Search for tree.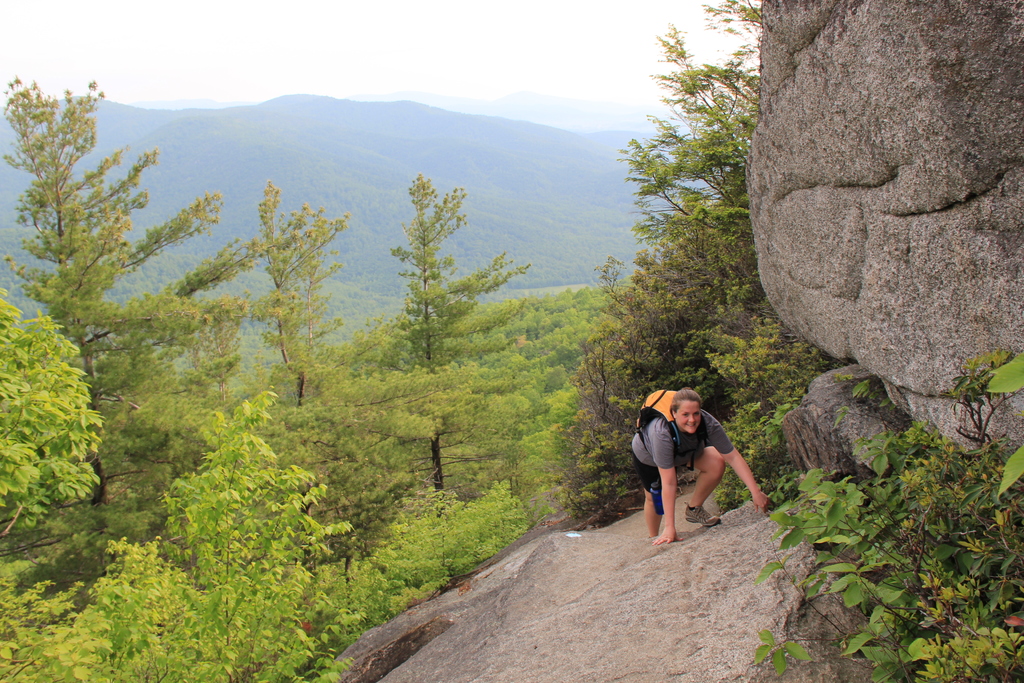
Found at 544 223 792 526.
